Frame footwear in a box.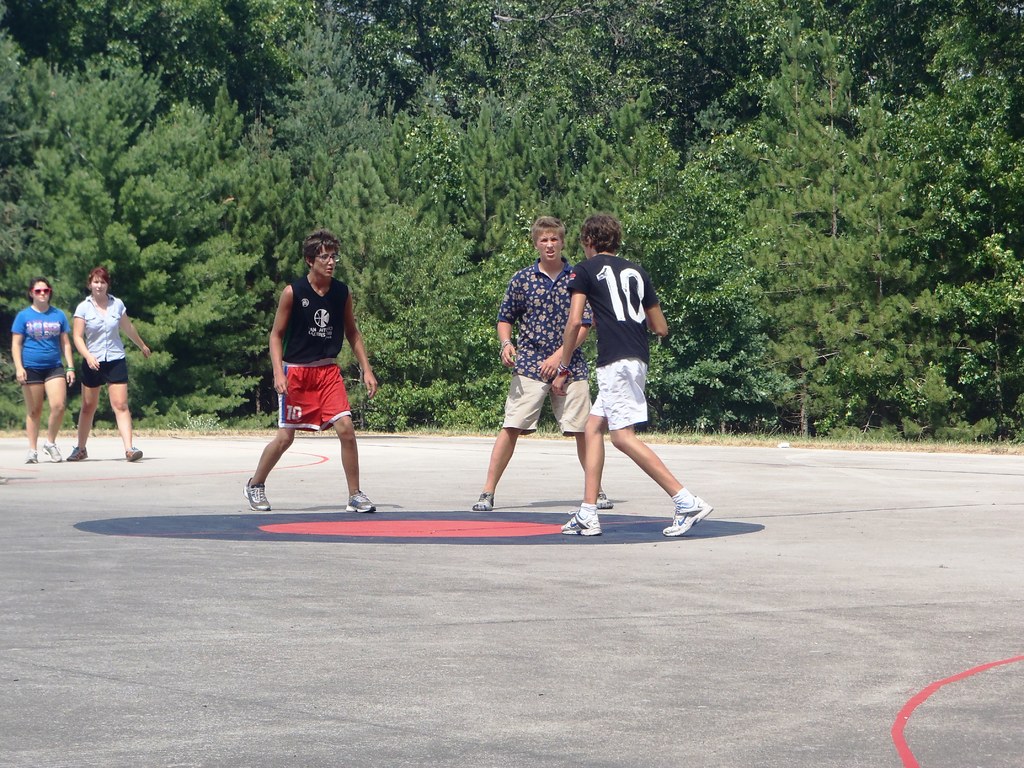
bbox=[565, 518, 605, 535].
